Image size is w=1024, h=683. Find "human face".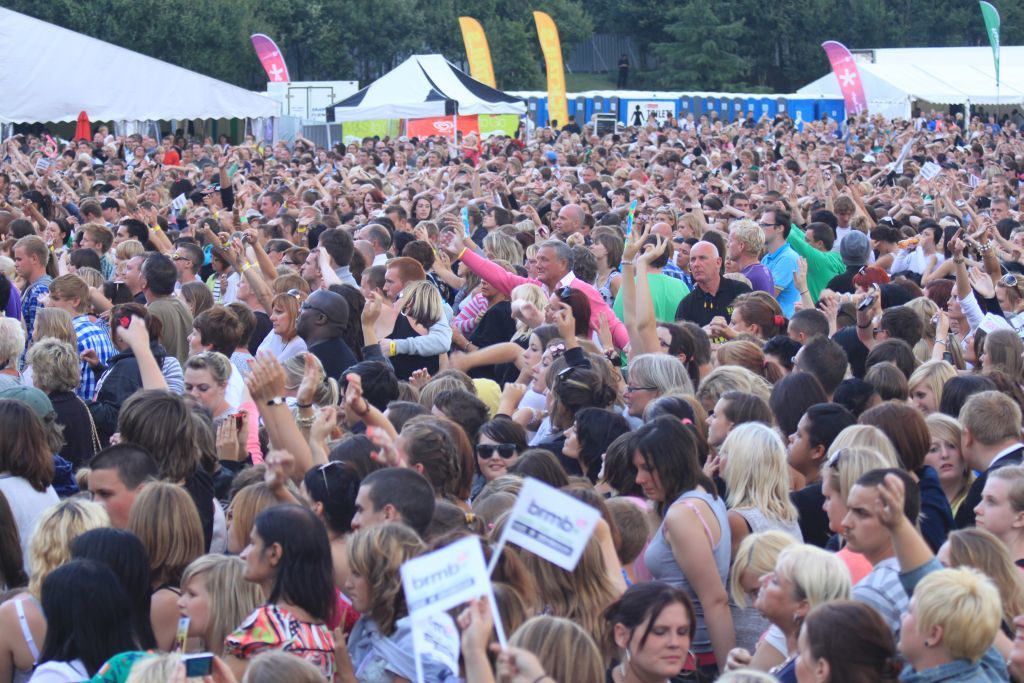
<region>679, 216, 690, 235</region>.
